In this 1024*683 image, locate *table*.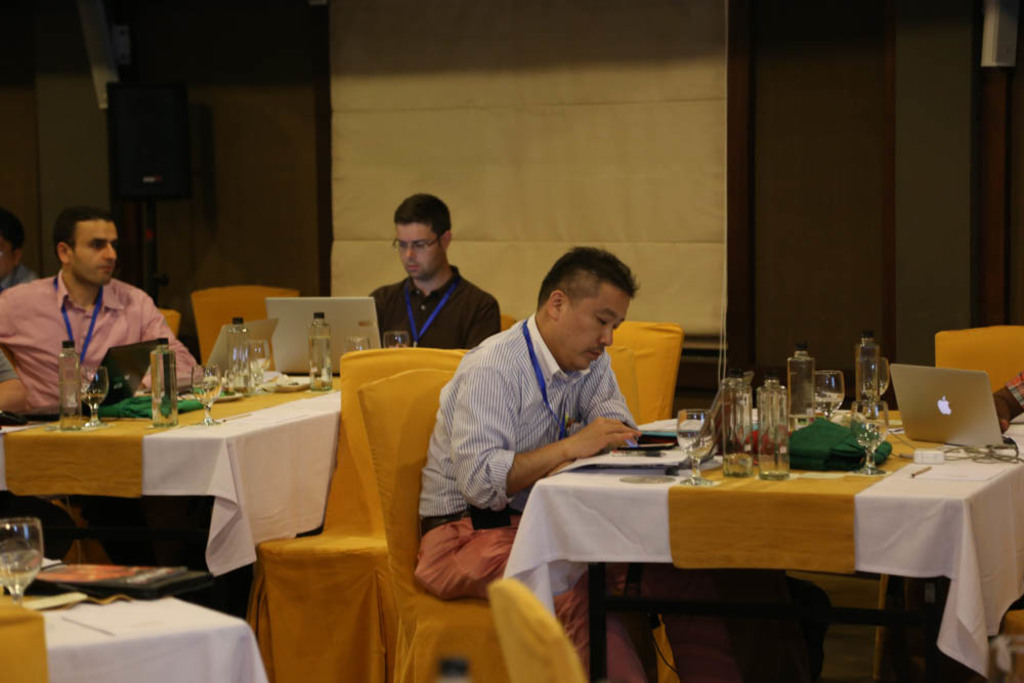
Bounding box: [left=8, top=355, right=367, bottom=594].
